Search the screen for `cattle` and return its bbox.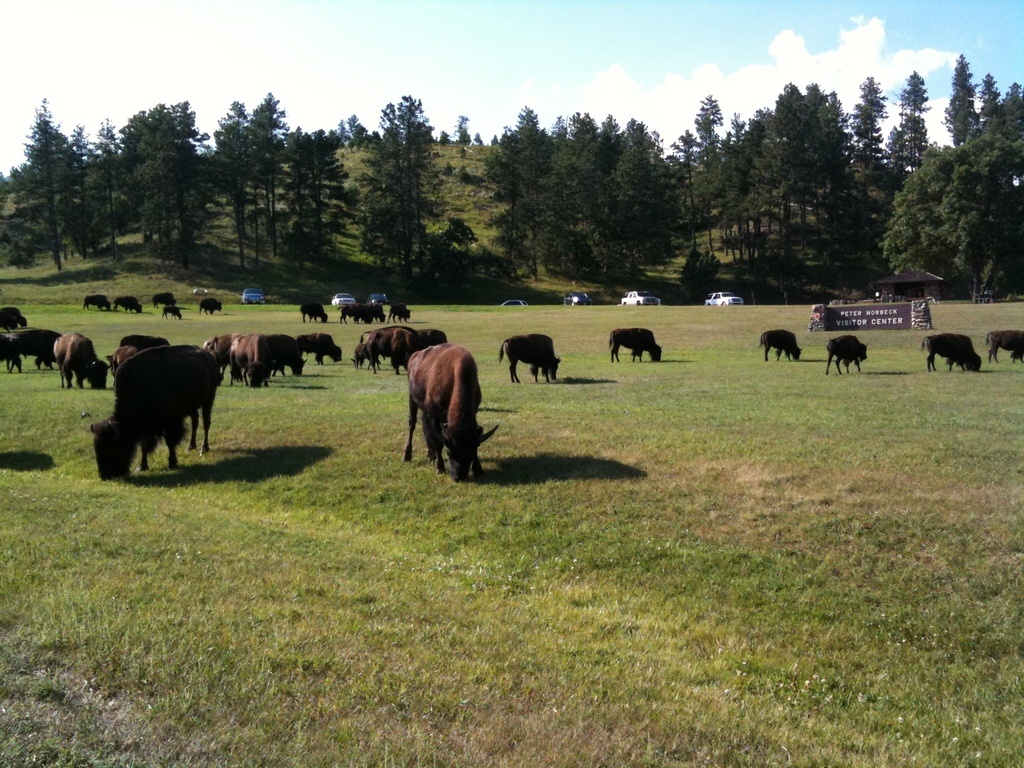
Found: crop(760, 328, 801, 367).
